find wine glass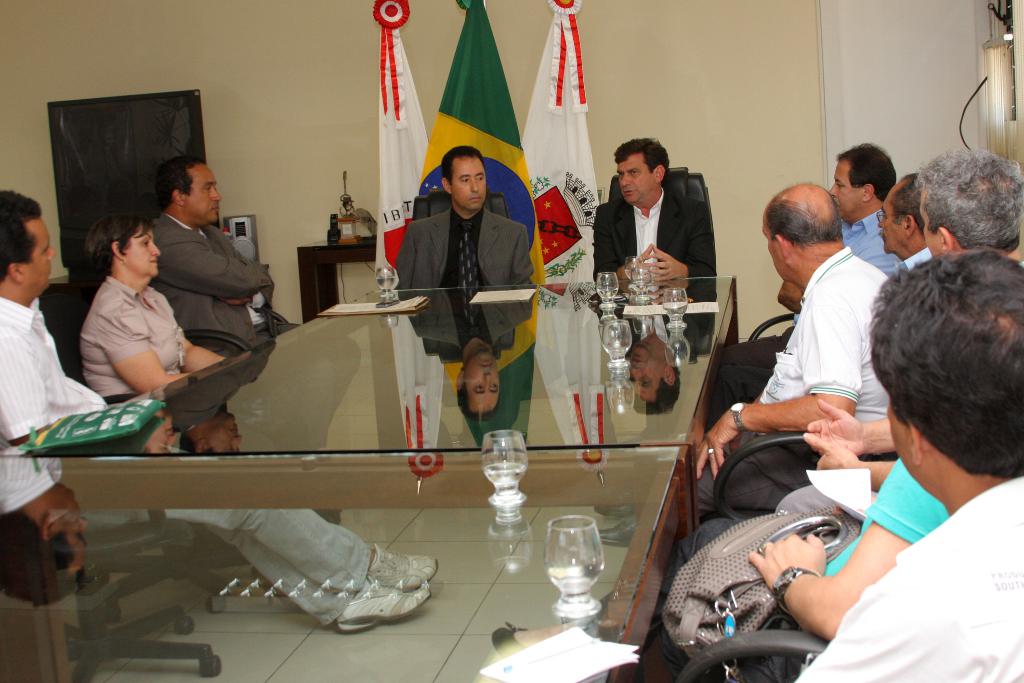
[601, 320, 633, 381]
